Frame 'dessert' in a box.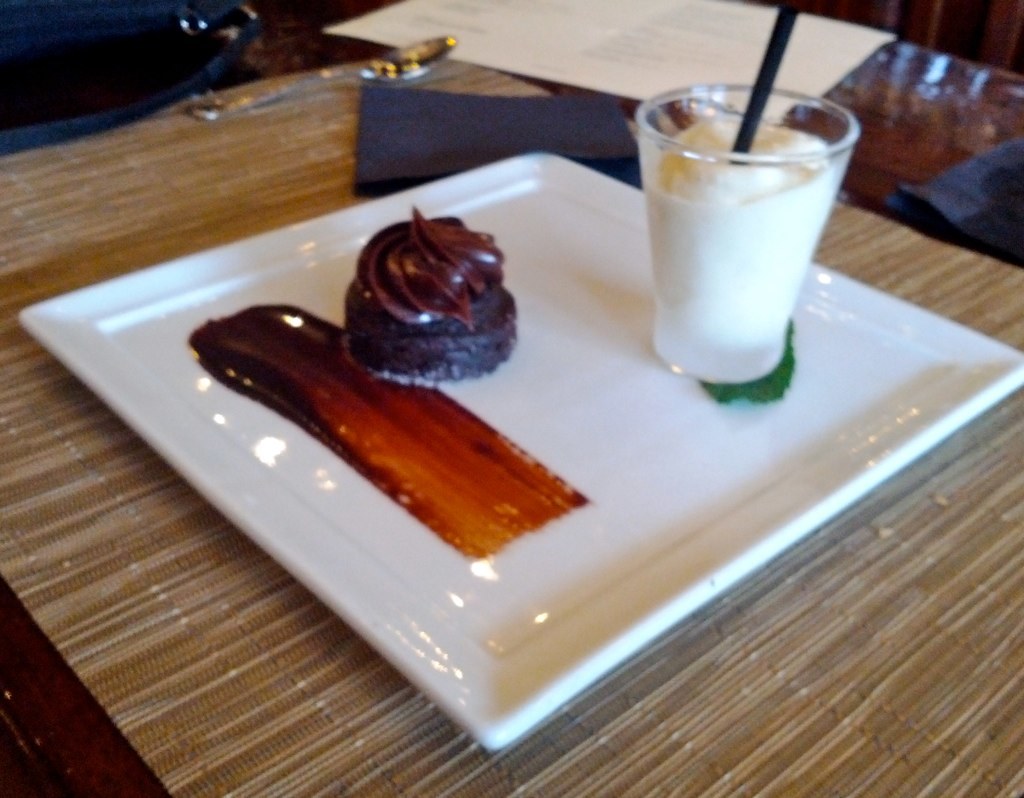
335 216 534 403.
